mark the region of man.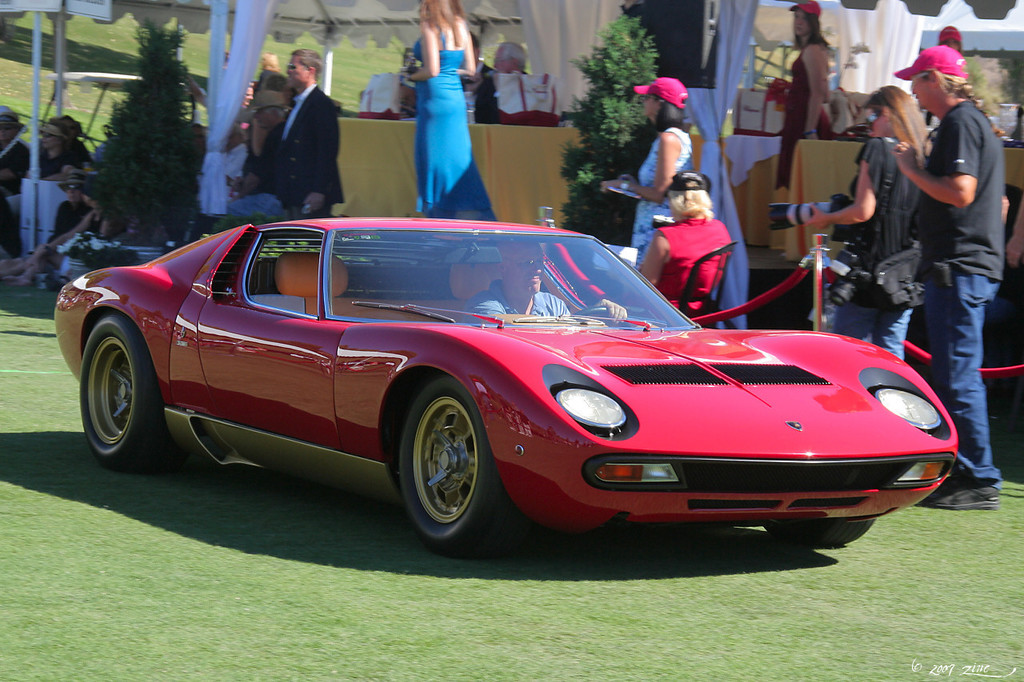
Region: box(452, 229, 630, 330).
